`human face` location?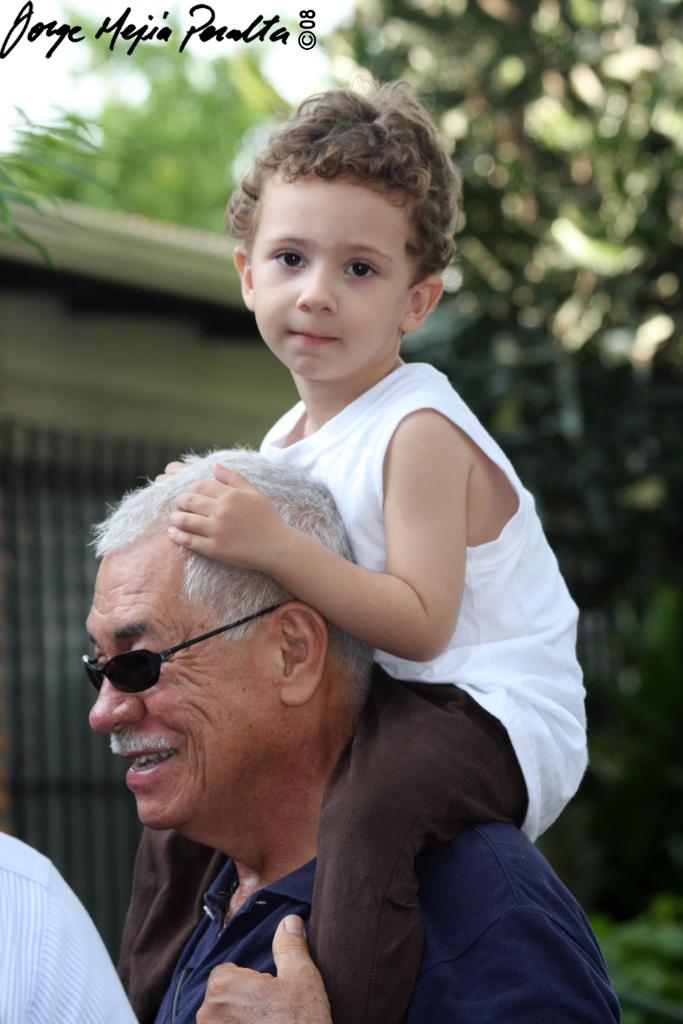
[259,163,410,381]
